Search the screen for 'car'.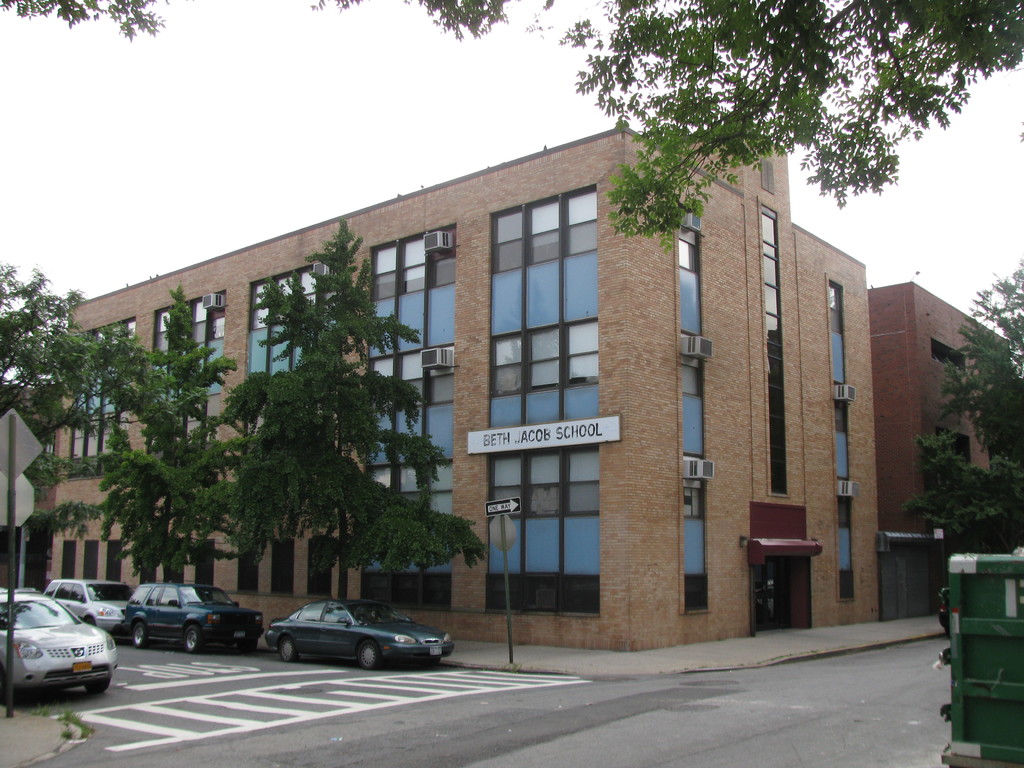
Found at crop(44, 577, 134, 640).
